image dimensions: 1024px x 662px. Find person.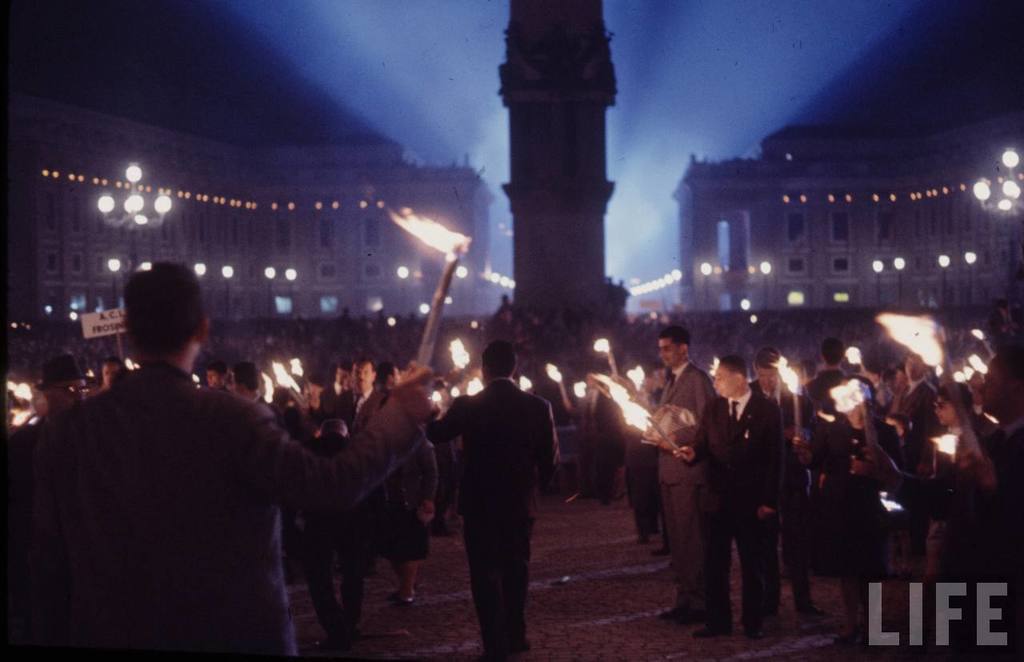
<box>933,383,994,548</box>.
